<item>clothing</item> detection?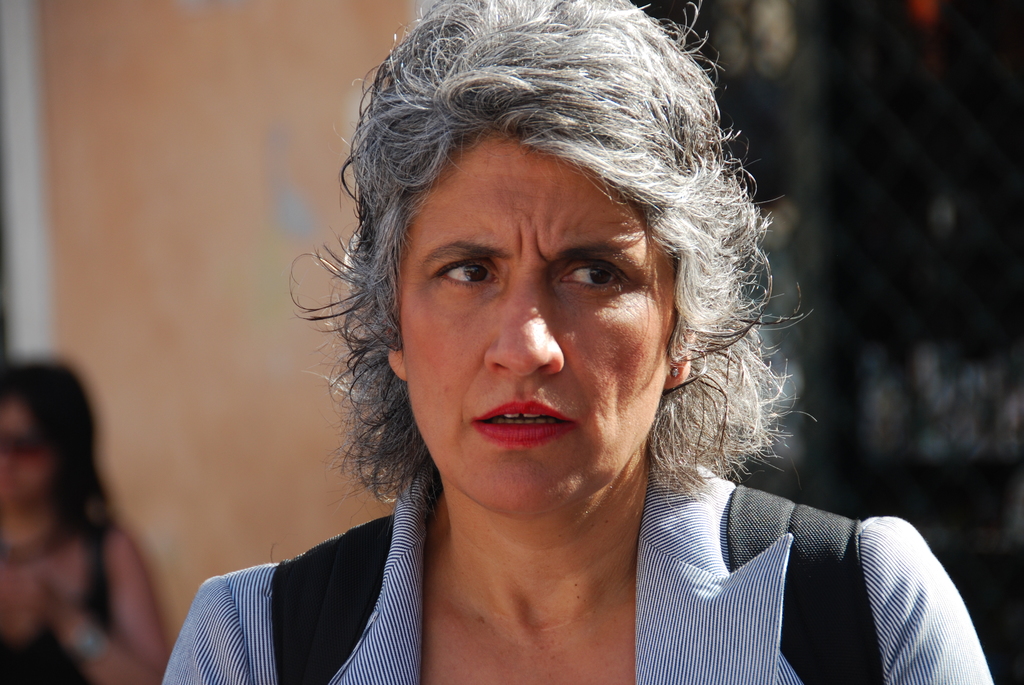
[x1=169, y1=403, x2=940, y2=679]
